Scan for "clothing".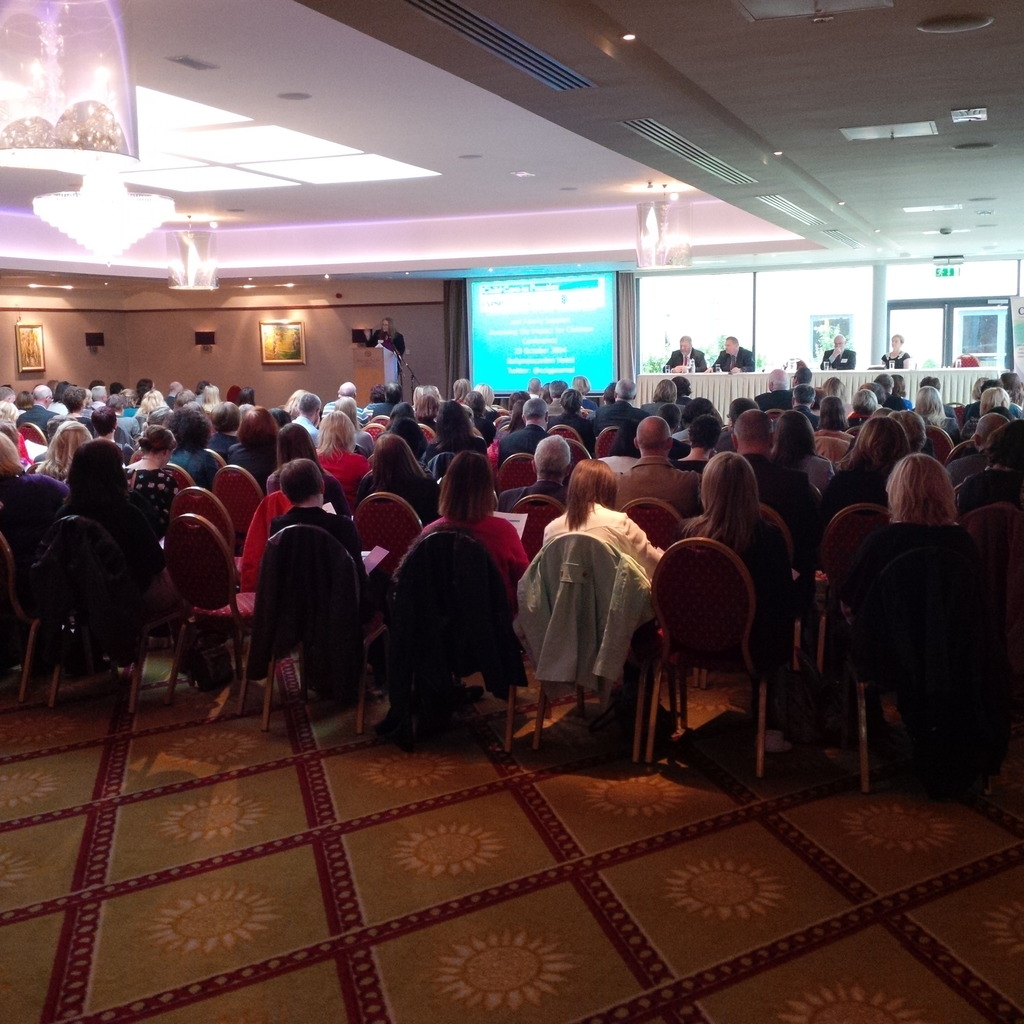
Scan result: 548, 499, 664, 588.
